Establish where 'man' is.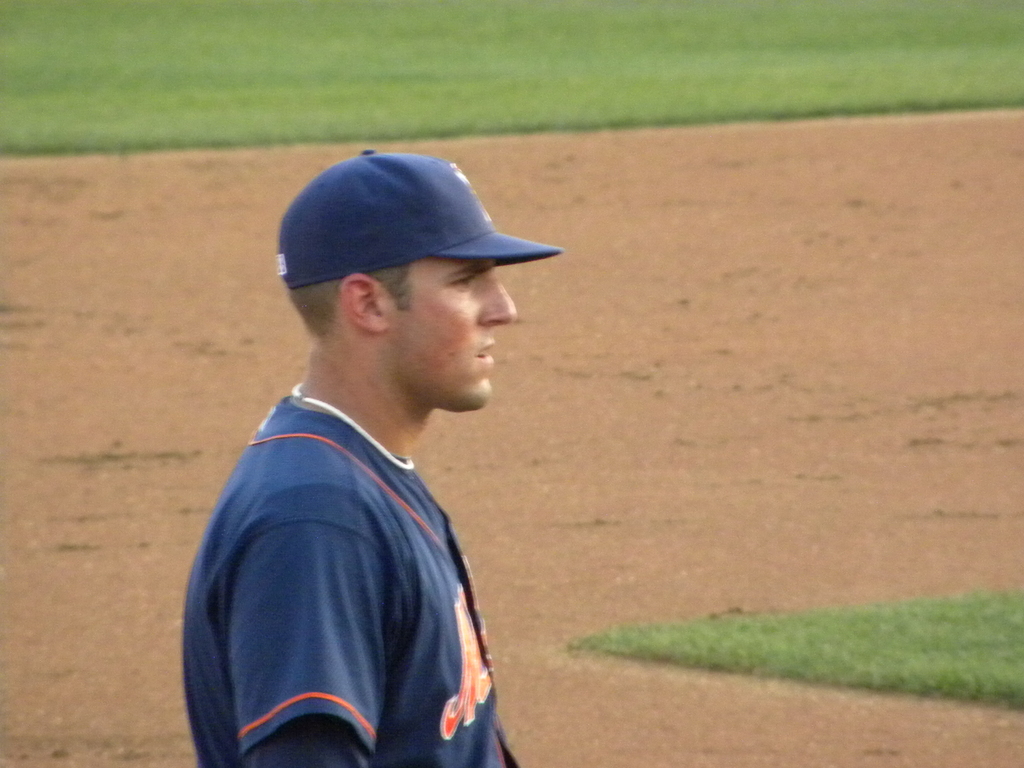
Established at box=[187, 147, 581, 760].
